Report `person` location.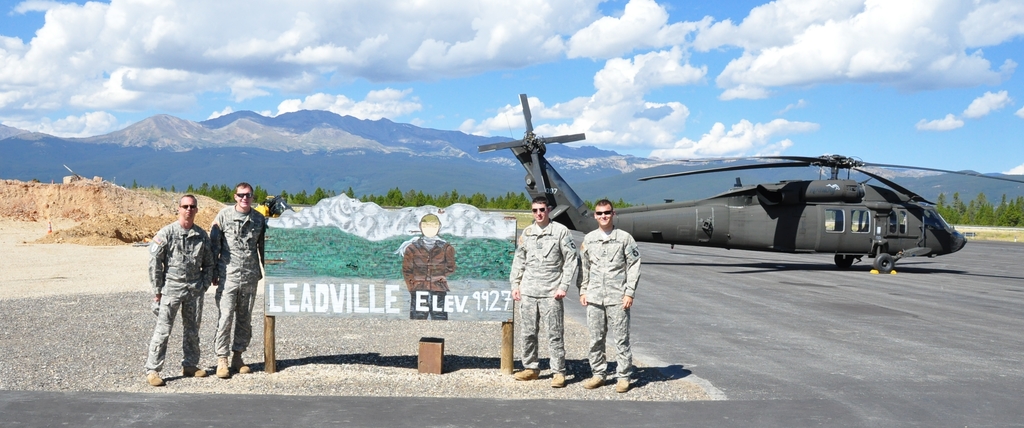
Report: <bbox>212, 183, 283, 377</bbox>.
